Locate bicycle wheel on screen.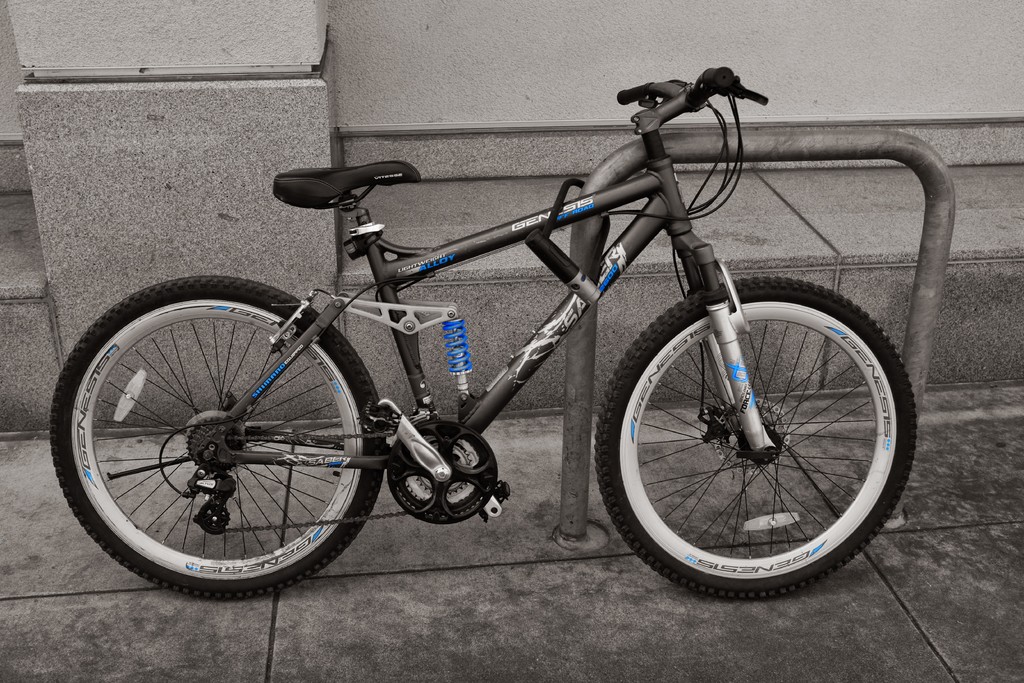
On screen at <box>49,278,397,591</box>.
